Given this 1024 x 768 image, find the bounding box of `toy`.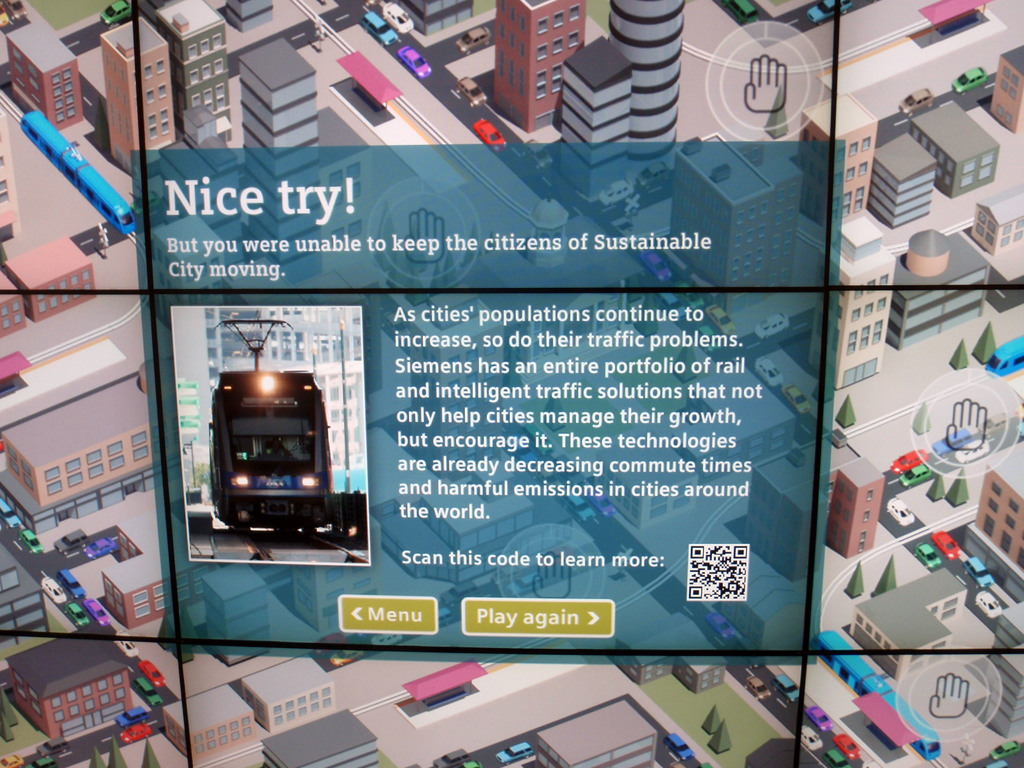
x1=708 y1=721 x2=733 y2=762.
